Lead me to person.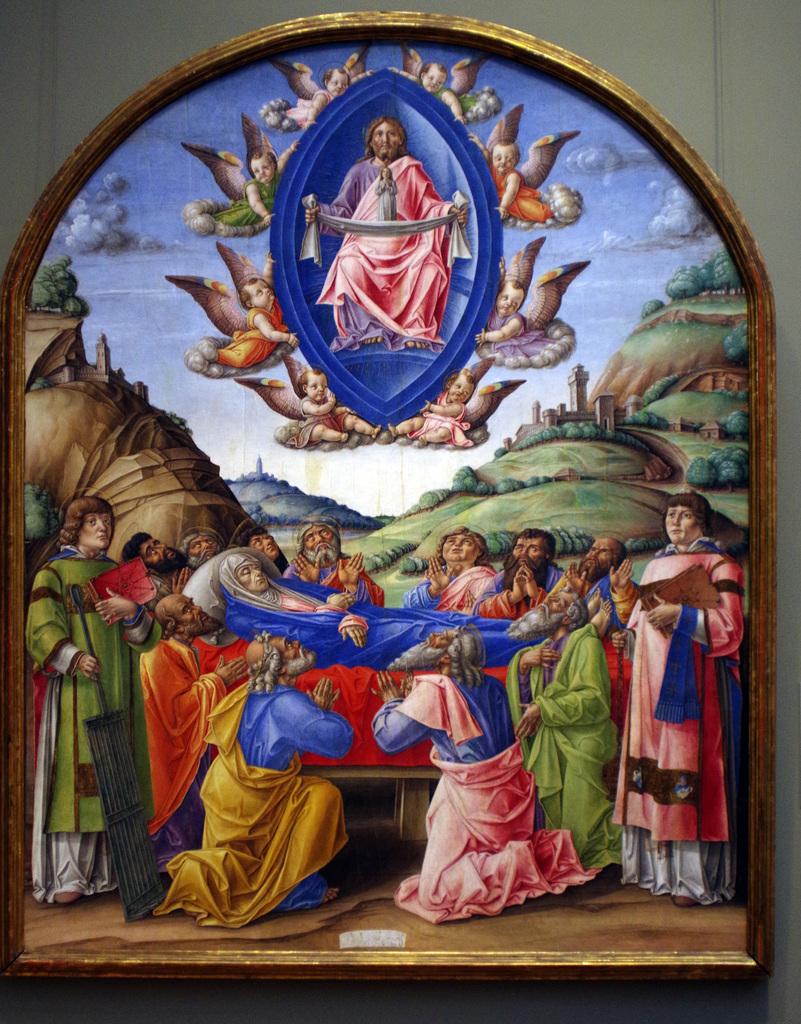
Lead to pyautogui.locateOnScreen(23, 488, 163, 908).
